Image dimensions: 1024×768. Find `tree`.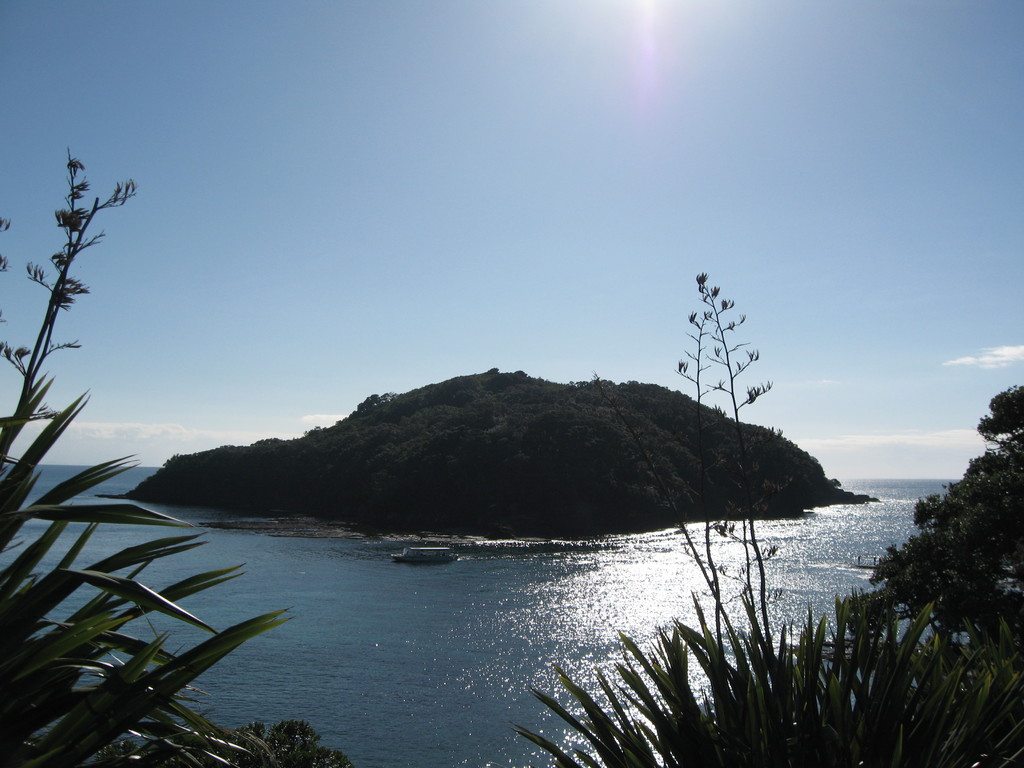
box(514, 609, 1023, 764).
